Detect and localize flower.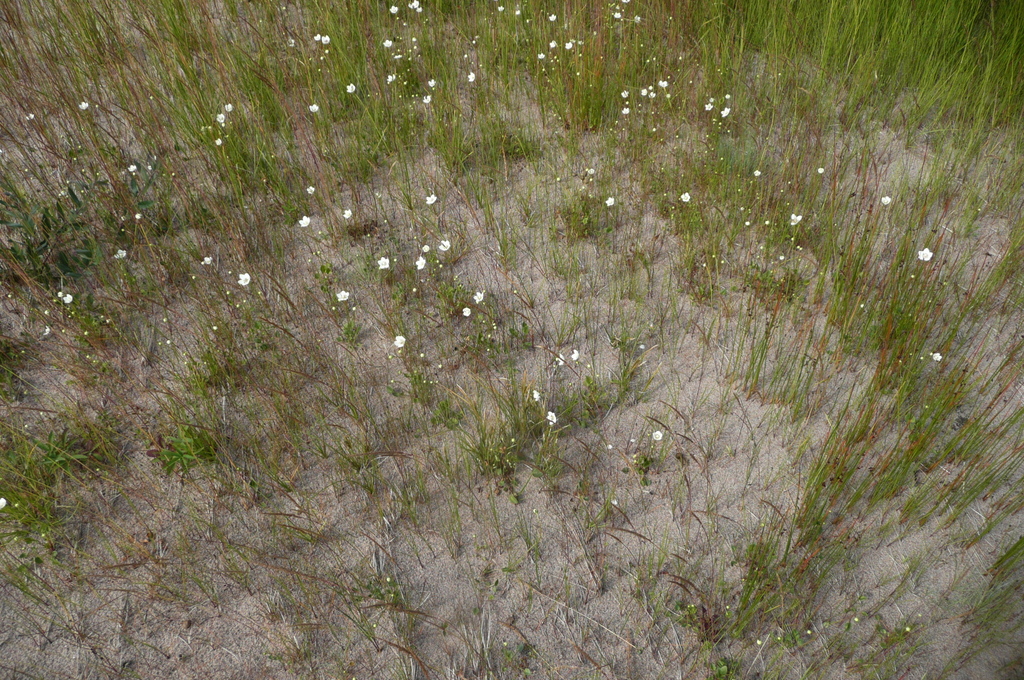
Localized at {"x1": 788, "y1": 211, "x2": 804, "y2": 227}.
